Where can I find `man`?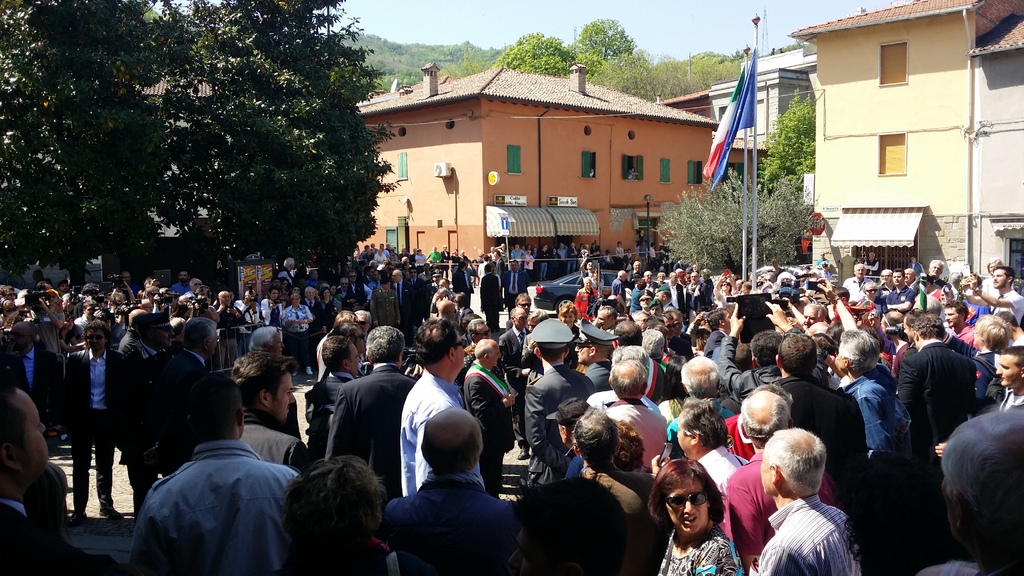
You can find it at {"x1": 556, "y1": 239, "x2": 568, "y2": 263}.
